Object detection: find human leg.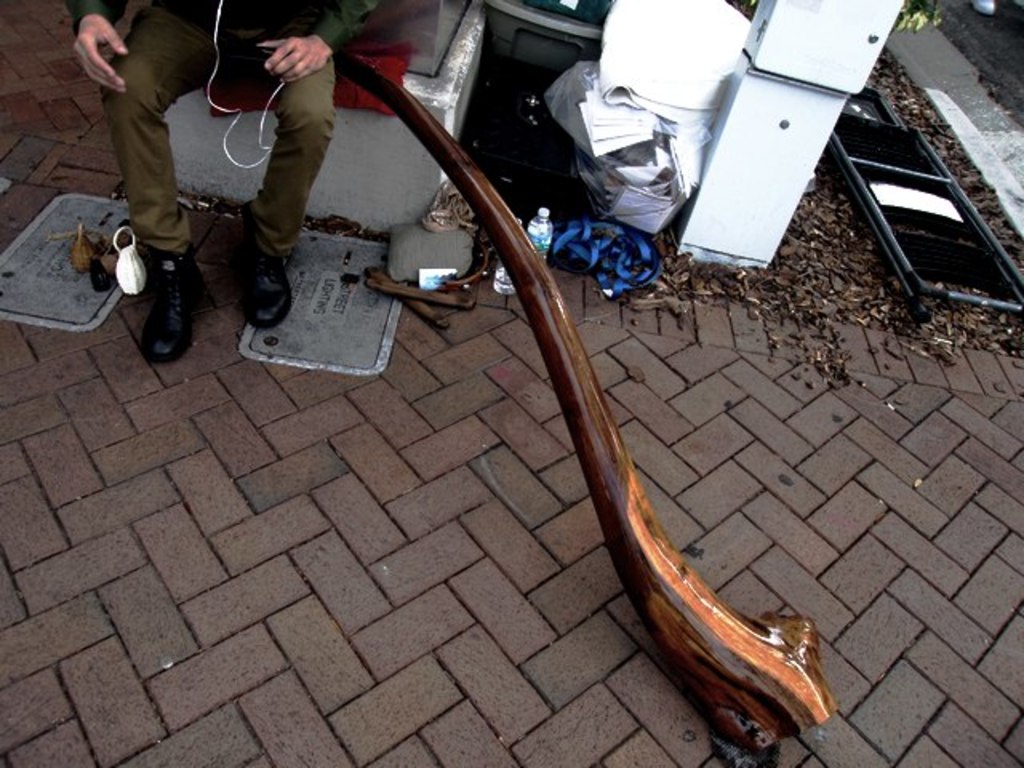
Rect(245, 8, 331, 325).
